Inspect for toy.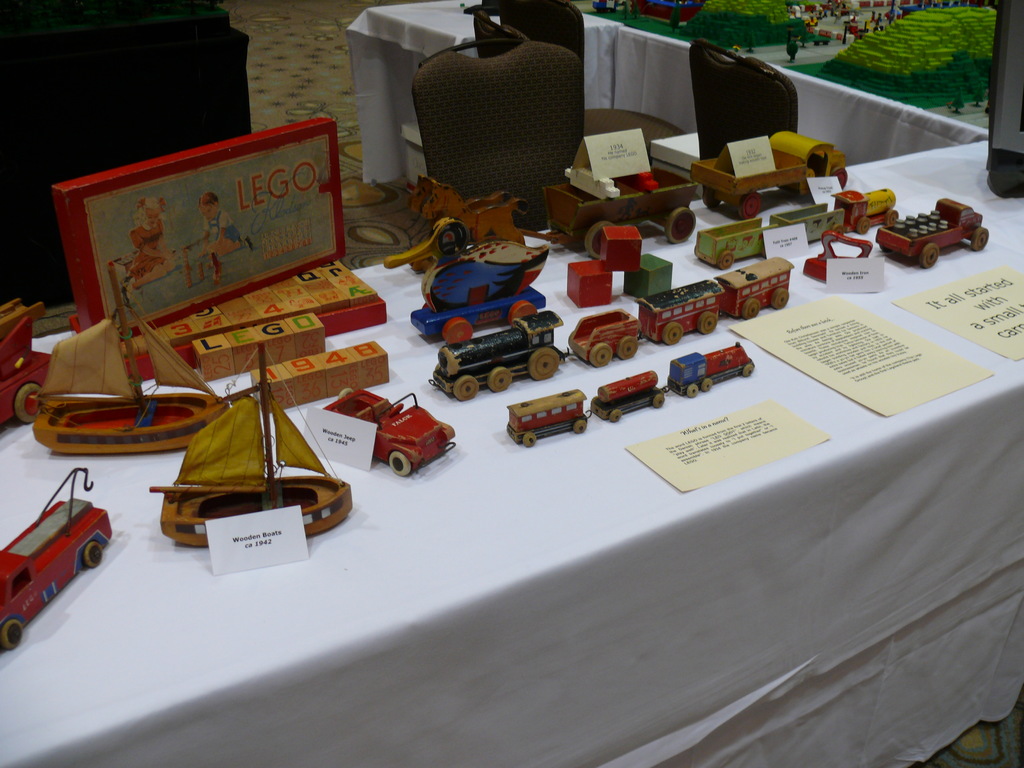
Inspection: detection(323, 385, 455, 478).
